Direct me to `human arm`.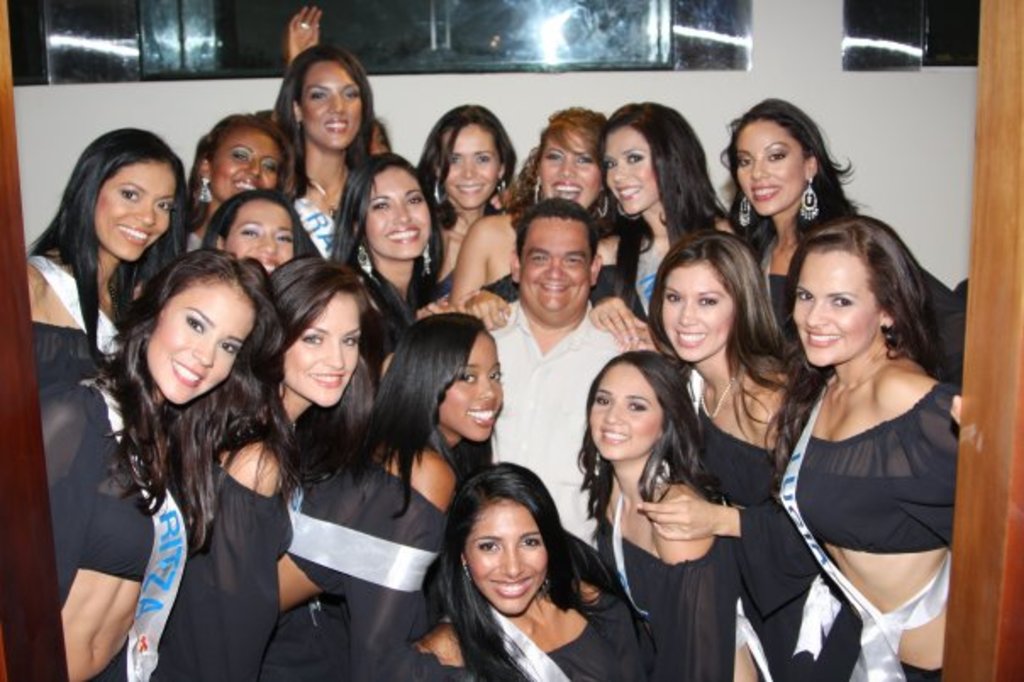
Direction: x1=651, y1=482, x2=765, y2=680.
